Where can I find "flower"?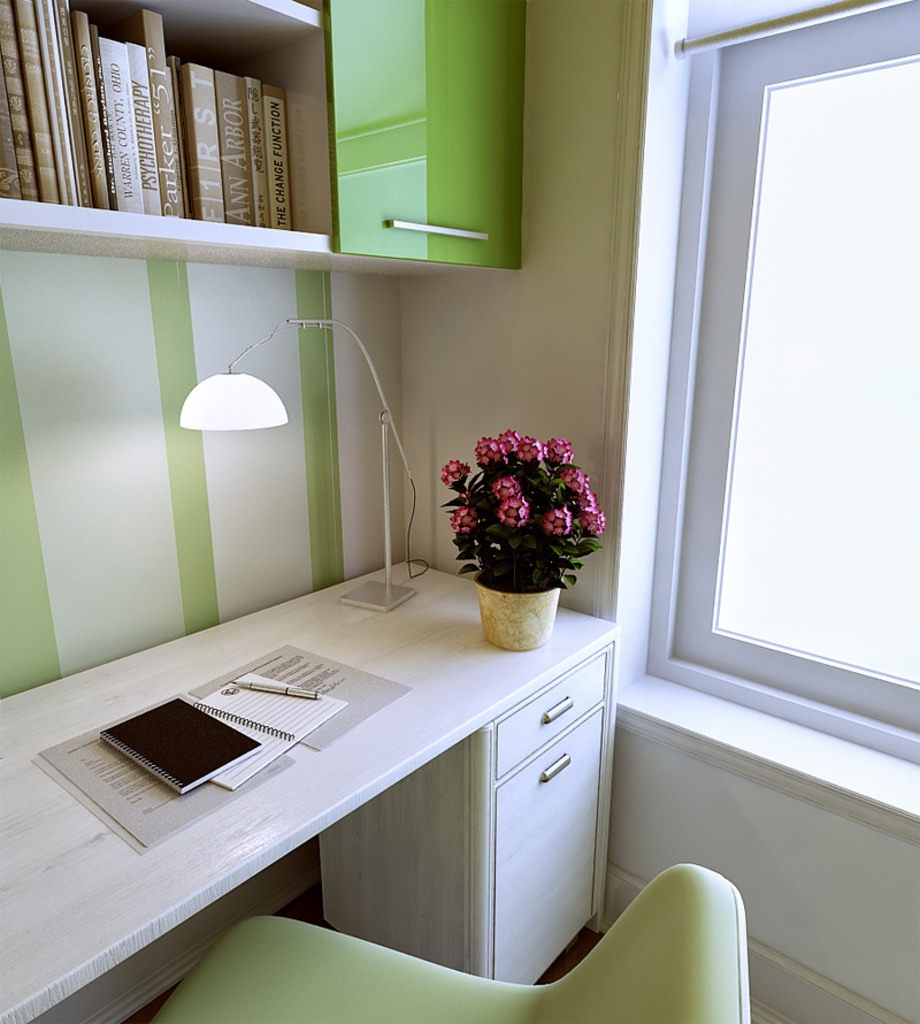
You can find it at (540, 510, 569, 535).
